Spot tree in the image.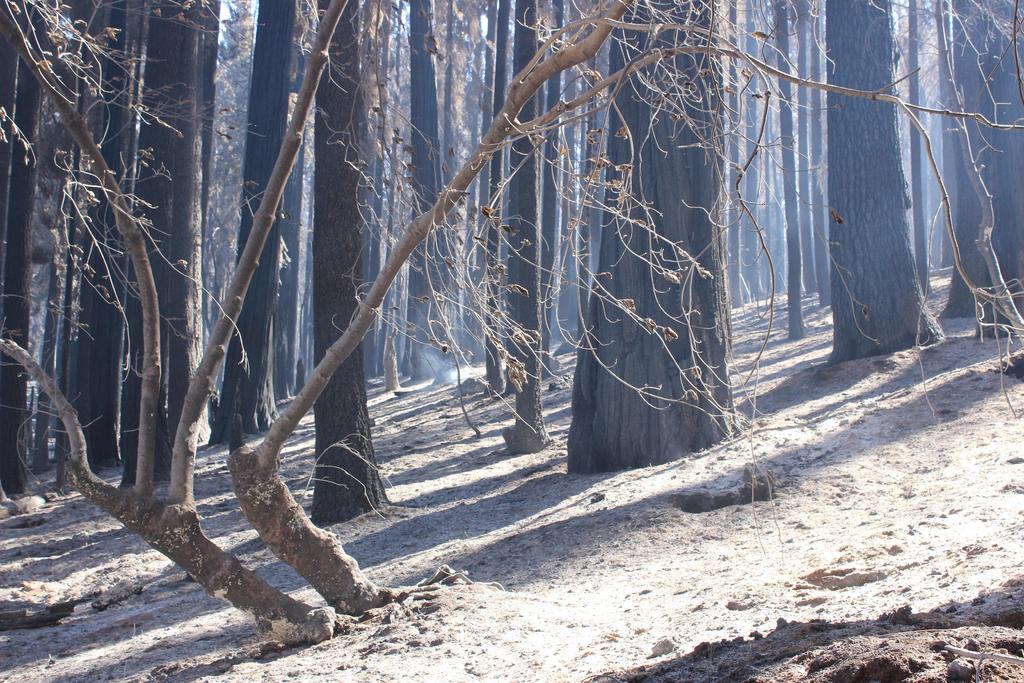
tree found at 126/5/181/483.
